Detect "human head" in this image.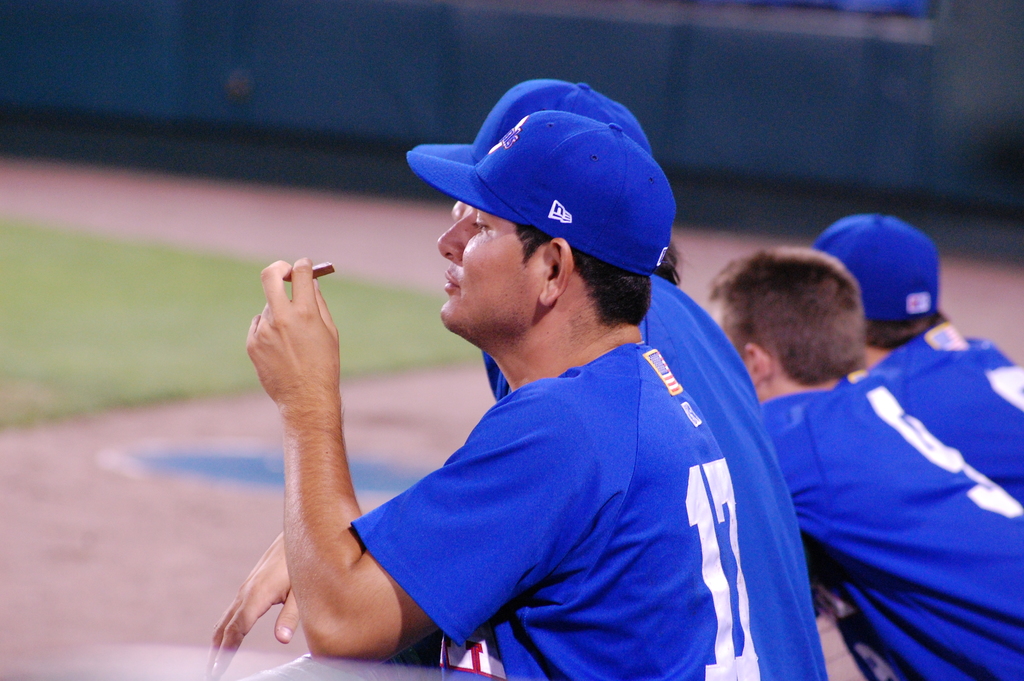
Detection: (left=451, top=80, right=654, bottom=227).
